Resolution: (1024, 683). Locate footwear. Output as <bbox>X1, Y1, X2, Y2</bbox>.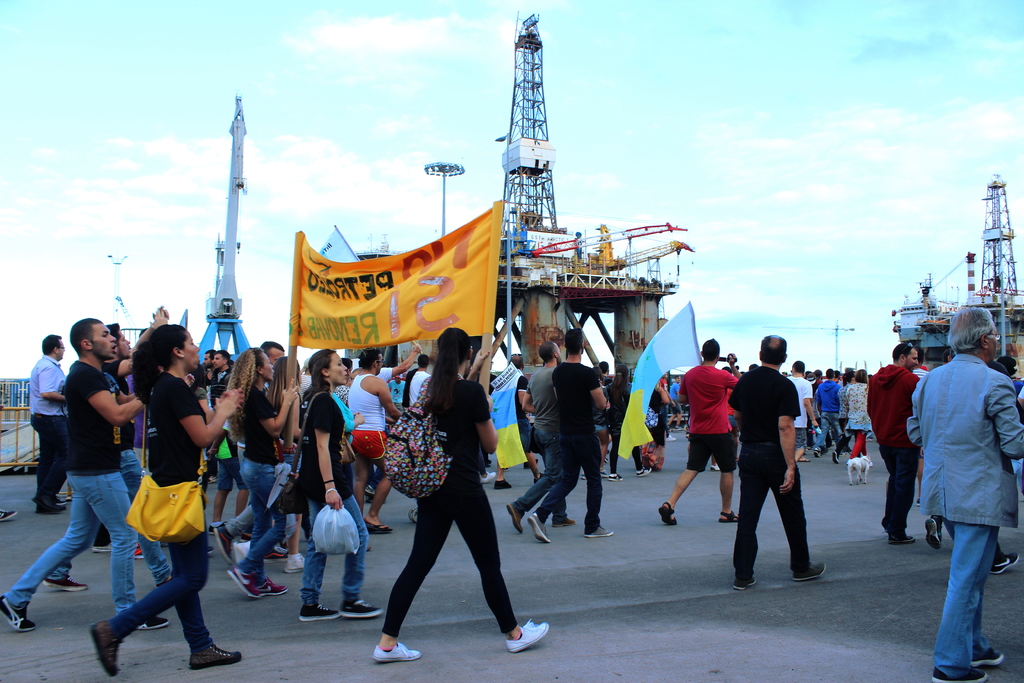
<bbox>264, 544, 287, 565</bbox>.
